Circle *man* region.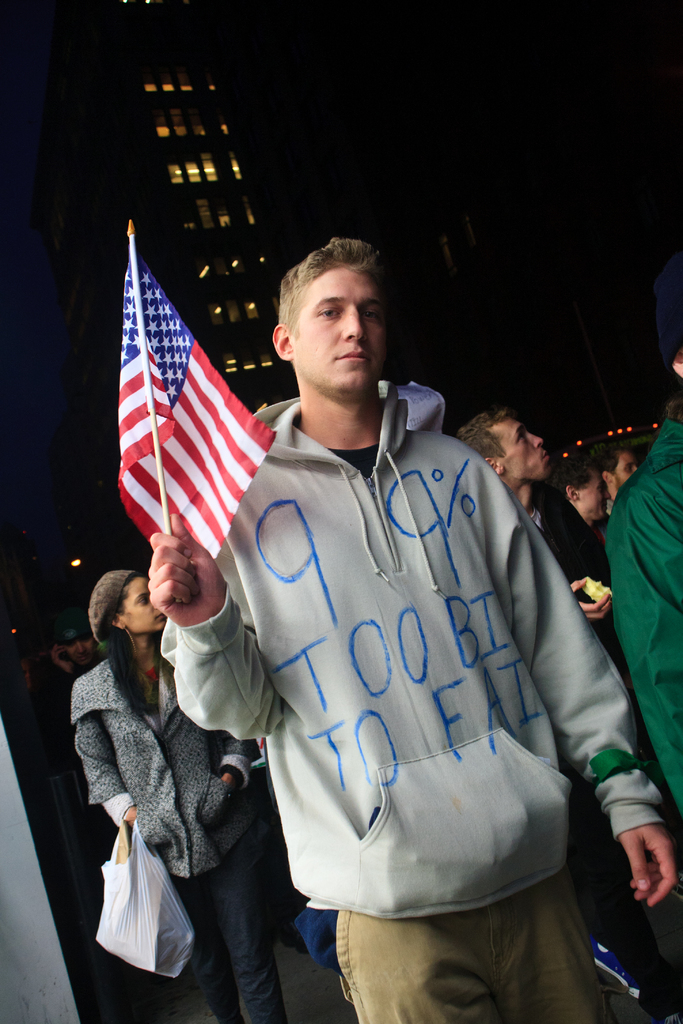
Region: pyautogui.locateOnScreen(584, 436, 640, 503).
